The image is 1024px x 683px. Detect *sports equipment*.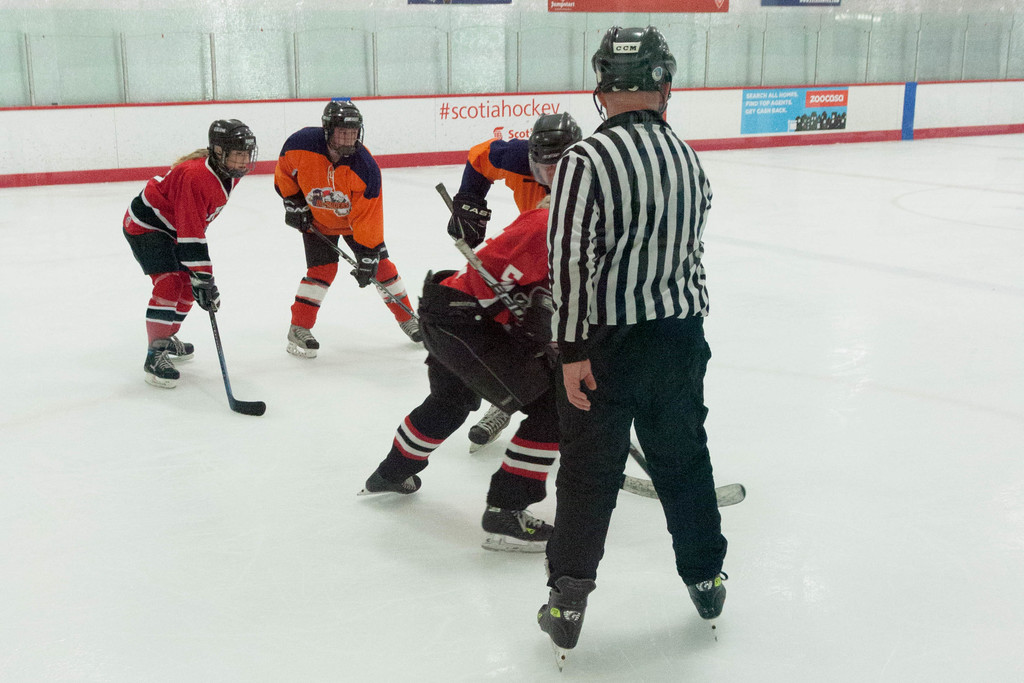
Detection: (400,316,429,345).
